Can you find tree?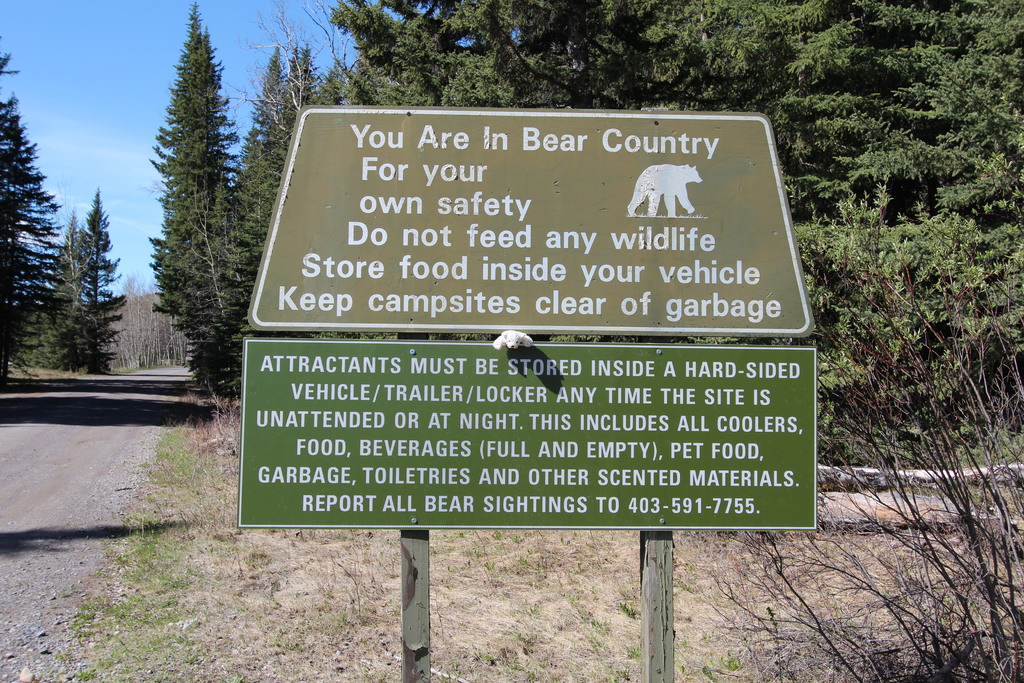
Yes, bounding box: (x1=206, y1=46, x2=364, y2=339).
